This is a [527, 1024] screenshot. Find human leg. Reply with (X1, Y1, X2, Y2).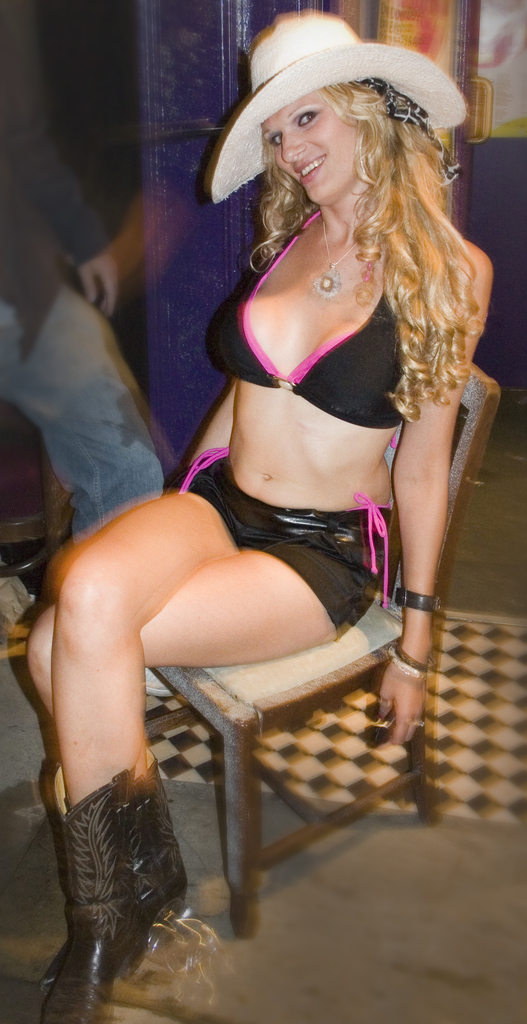
(22, 454, 359, 1014).
